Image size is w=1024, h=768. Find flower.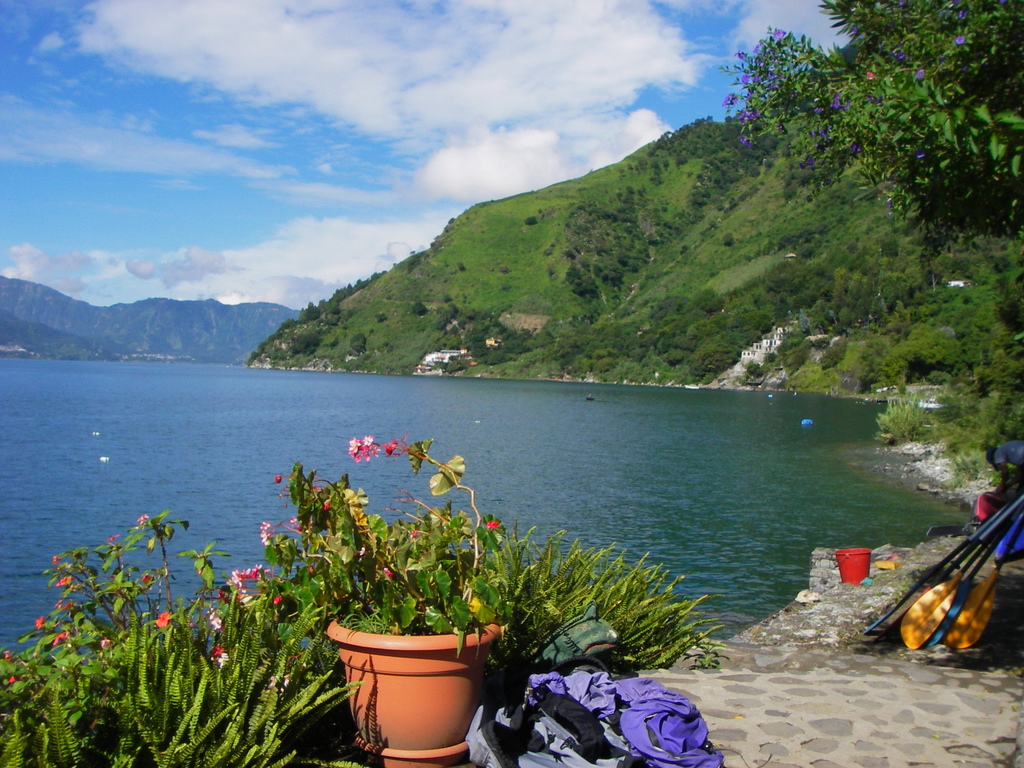
x1=296 y1=522 x2=303 y2=531.
